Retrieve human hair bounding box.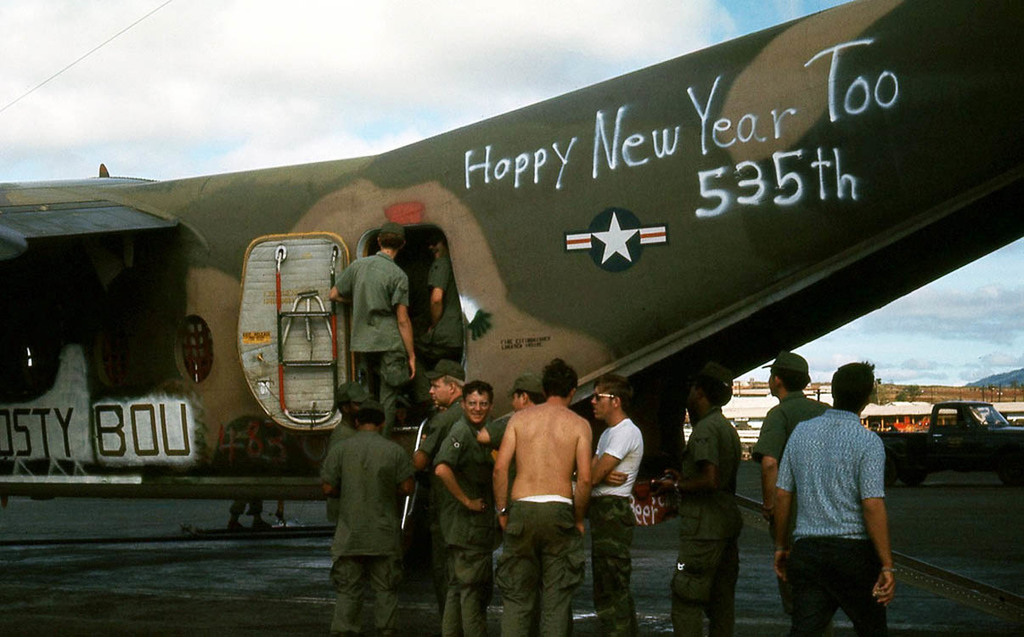
Bounding box: (543,357,577,400).
